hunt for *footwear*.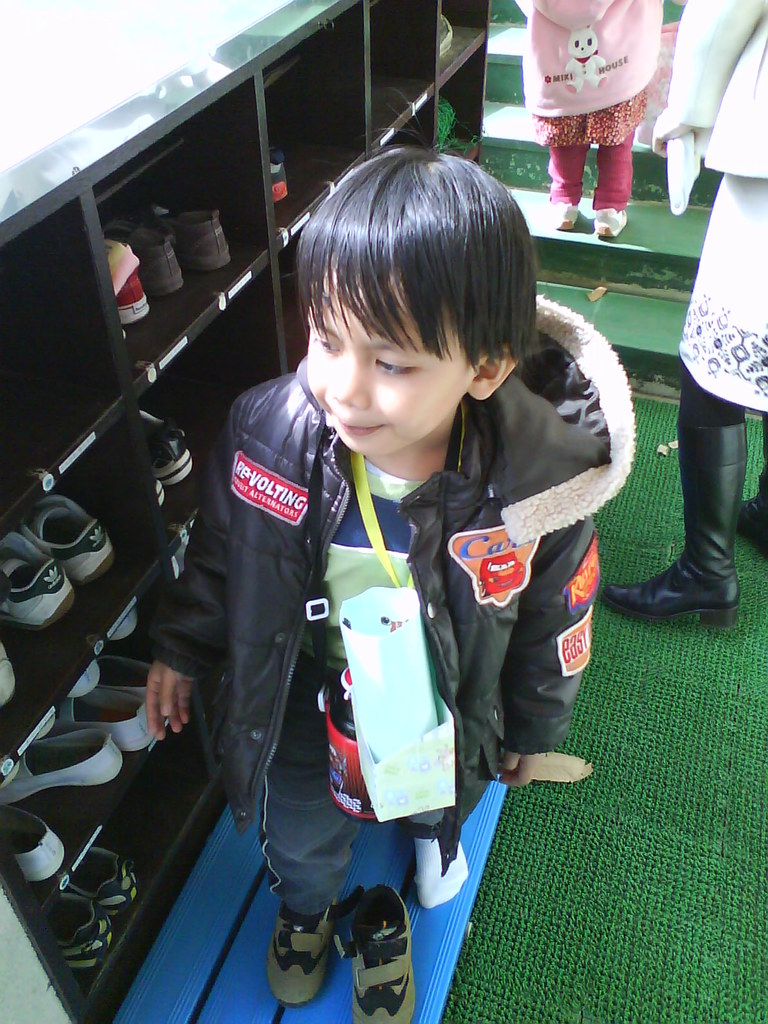
Hunted down at [0, 623, 27, 707].
